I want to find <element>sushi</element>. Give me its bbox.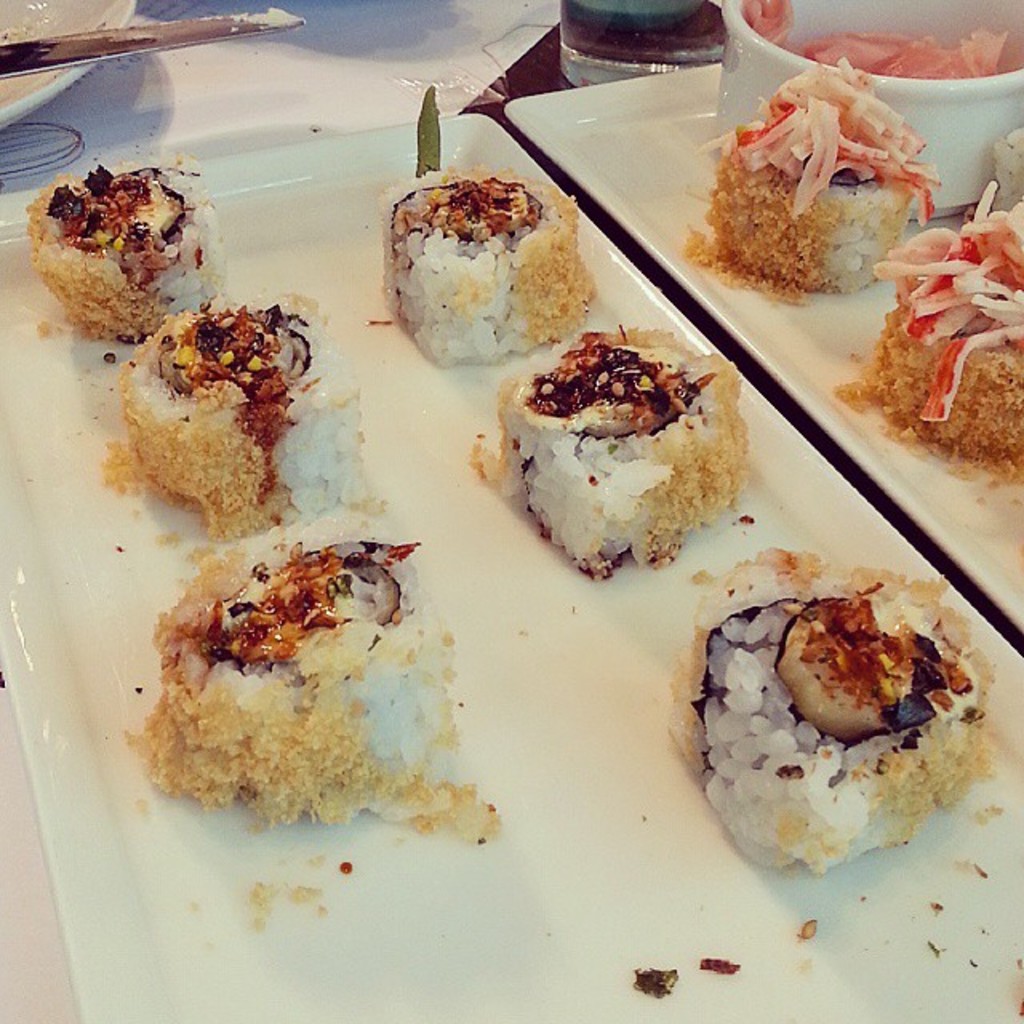
l=123, t=286, r=379, b=536.
